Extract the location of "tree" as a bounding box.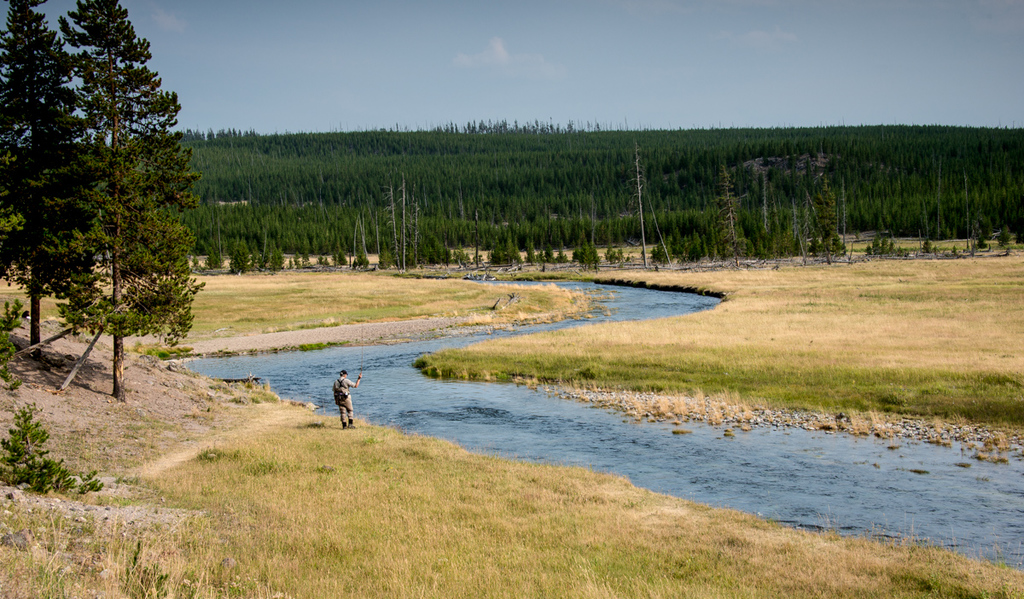
x1=1004 y1=181 x2=1017 y2=243.
